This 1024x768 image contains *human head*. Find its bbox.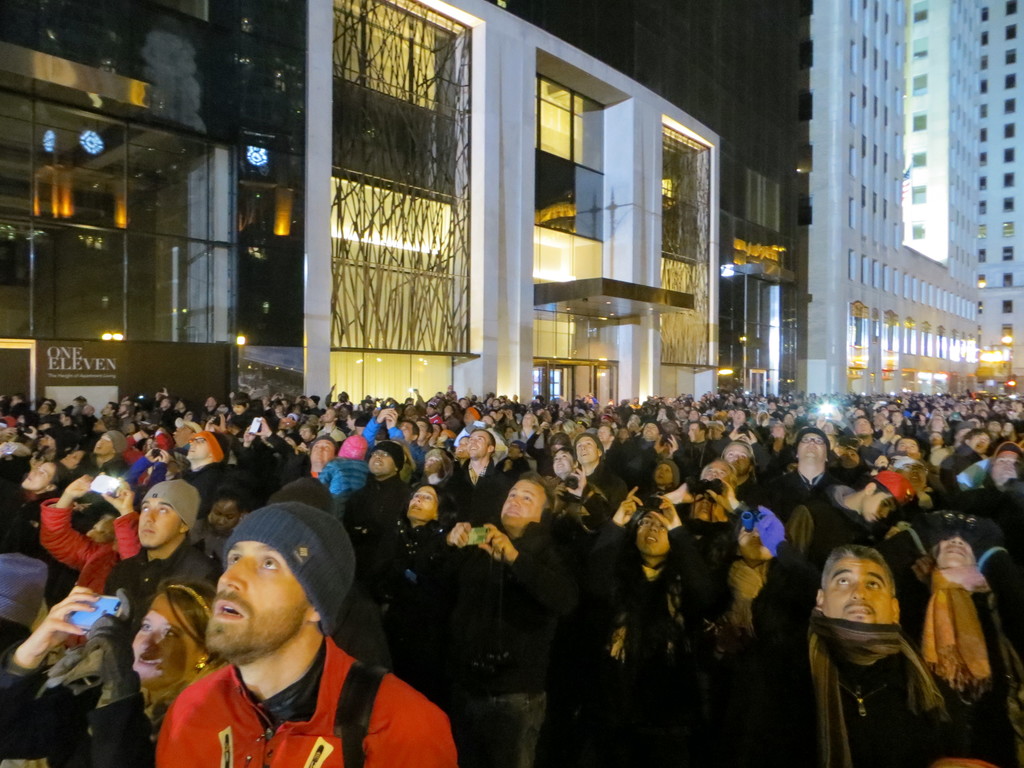
crop(65, 451, 83, 467).
